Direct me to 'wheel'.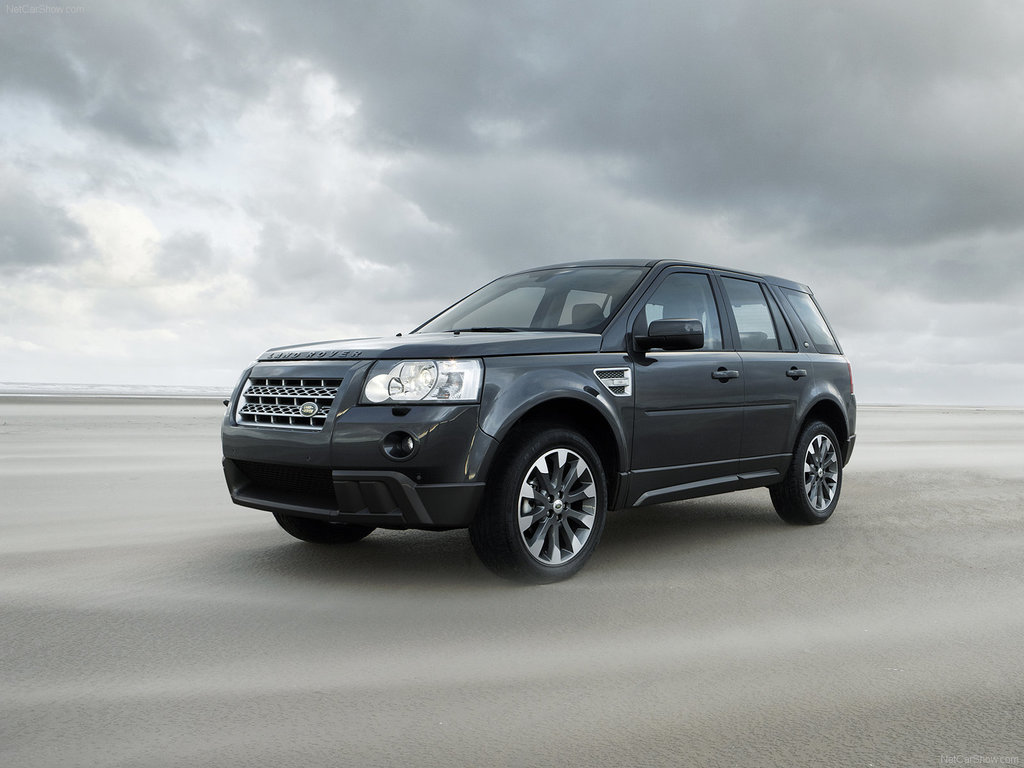
Direction: rect(770, 424, 843, 527).
